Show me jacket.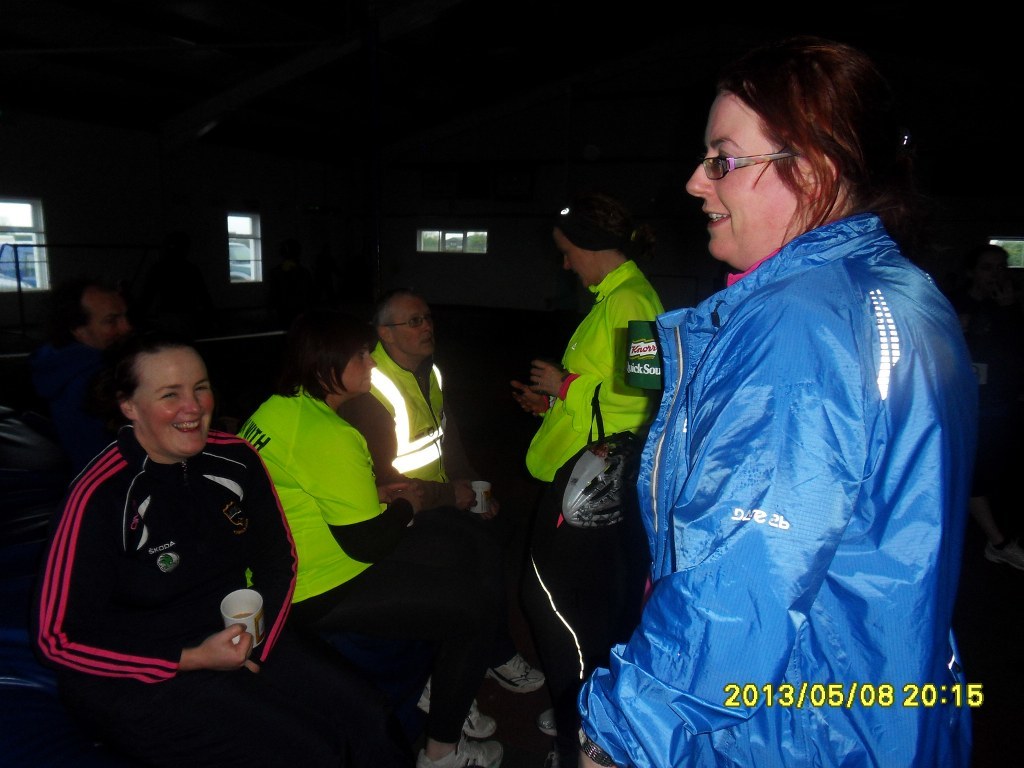
jacket is here: 583,84,988,767.
